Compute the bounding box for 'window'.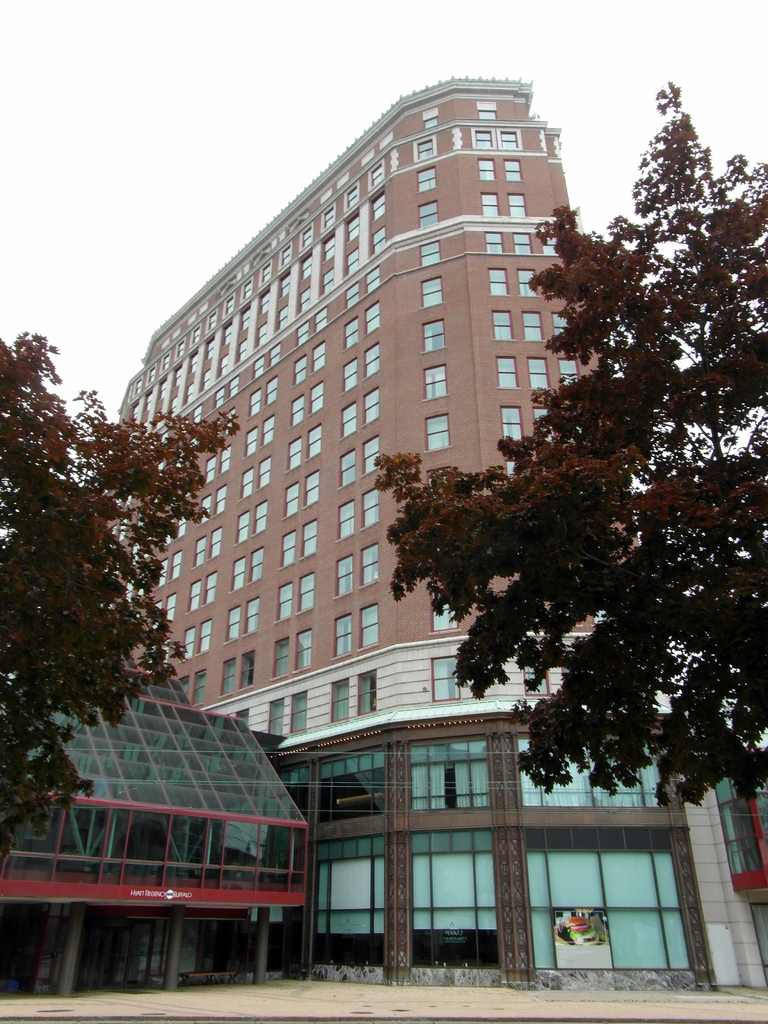
bbox(444, 762, 740, 972).
